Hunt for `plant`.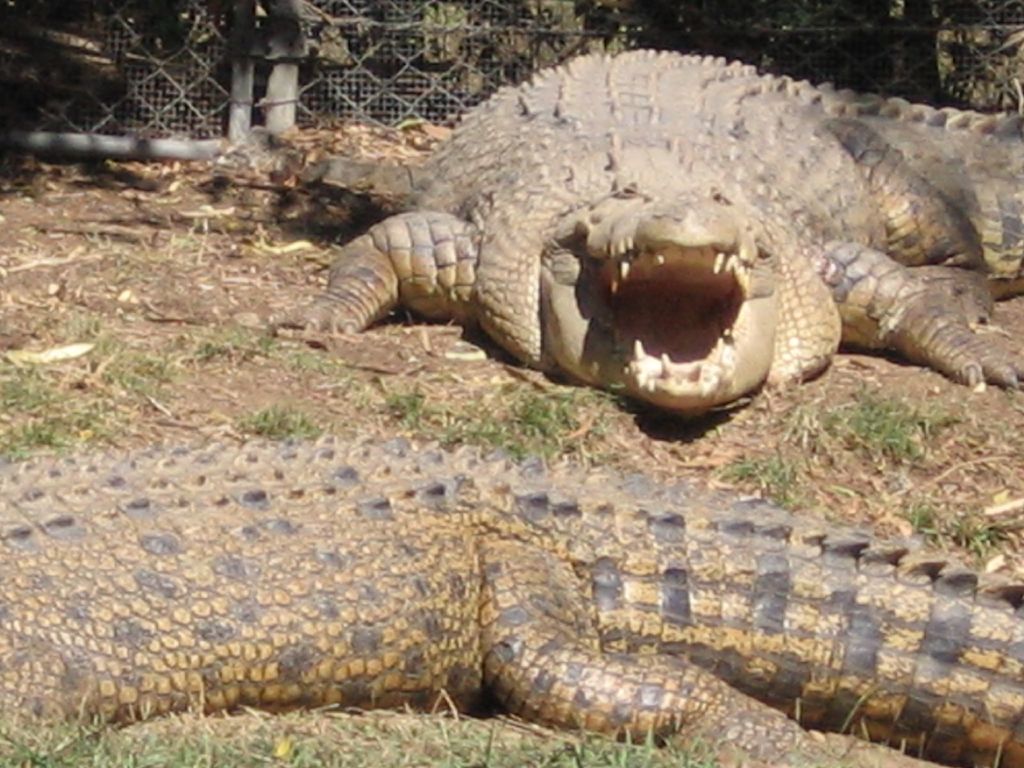
Hunted down at bbox=[195, 319, 309, 360].
